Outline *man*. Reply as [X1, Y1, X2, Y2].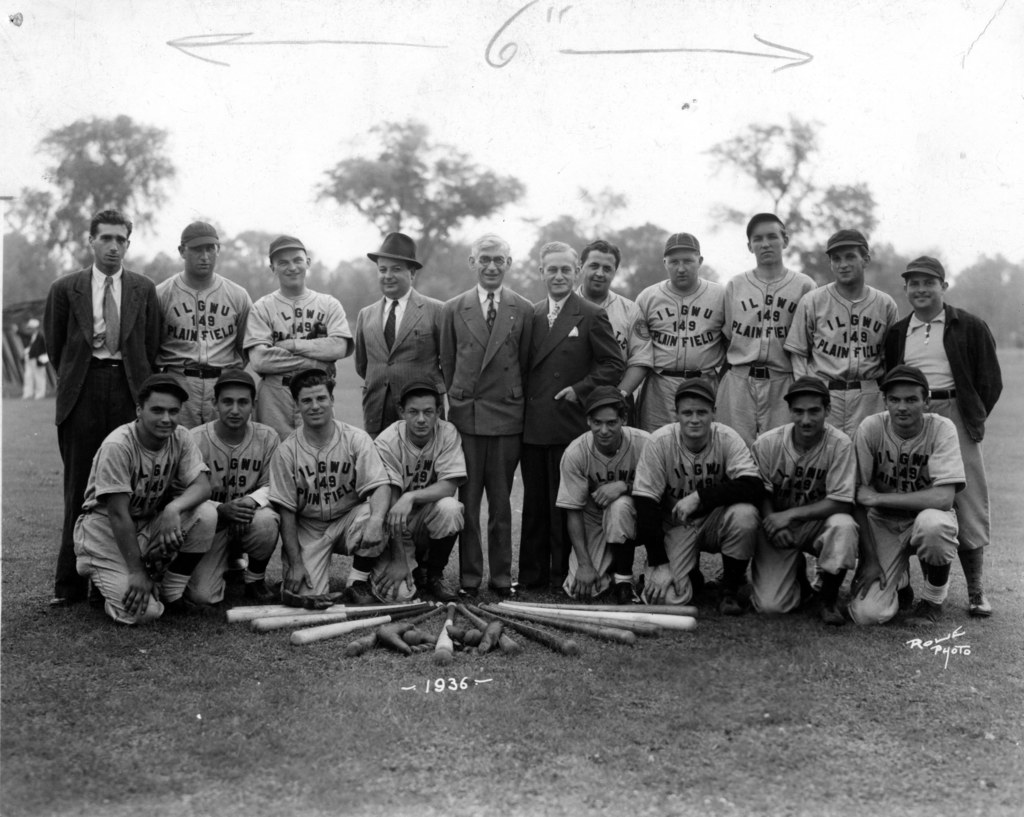
[355, 229, 445, 585].
